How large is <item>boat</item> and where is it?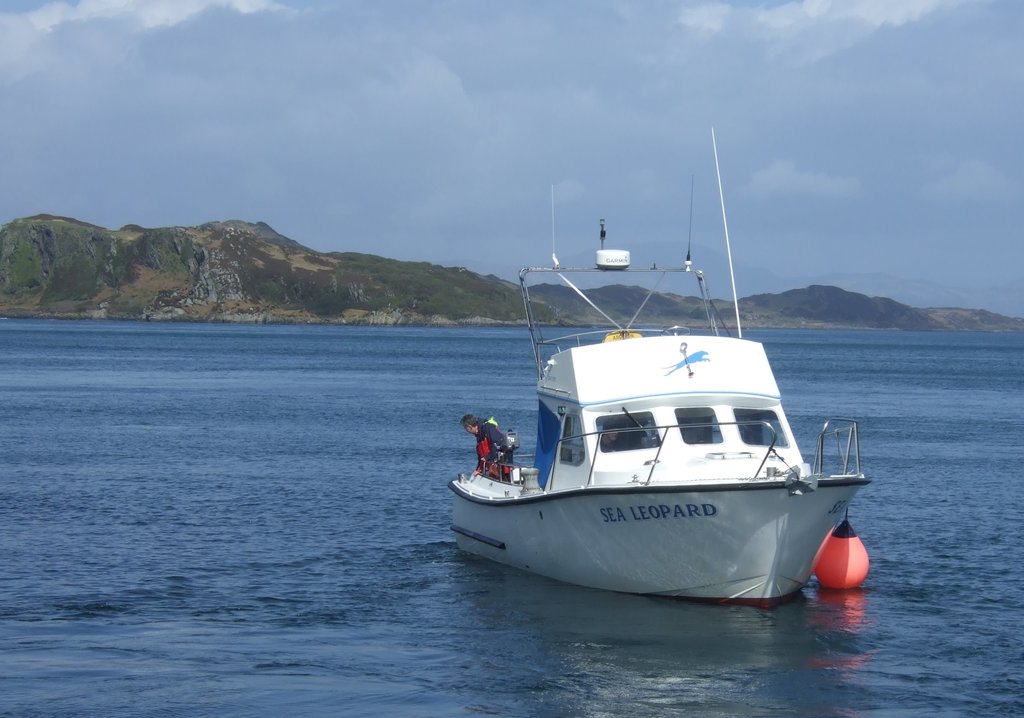
Bounding box: bbox=[450, 127, 872, 614].
